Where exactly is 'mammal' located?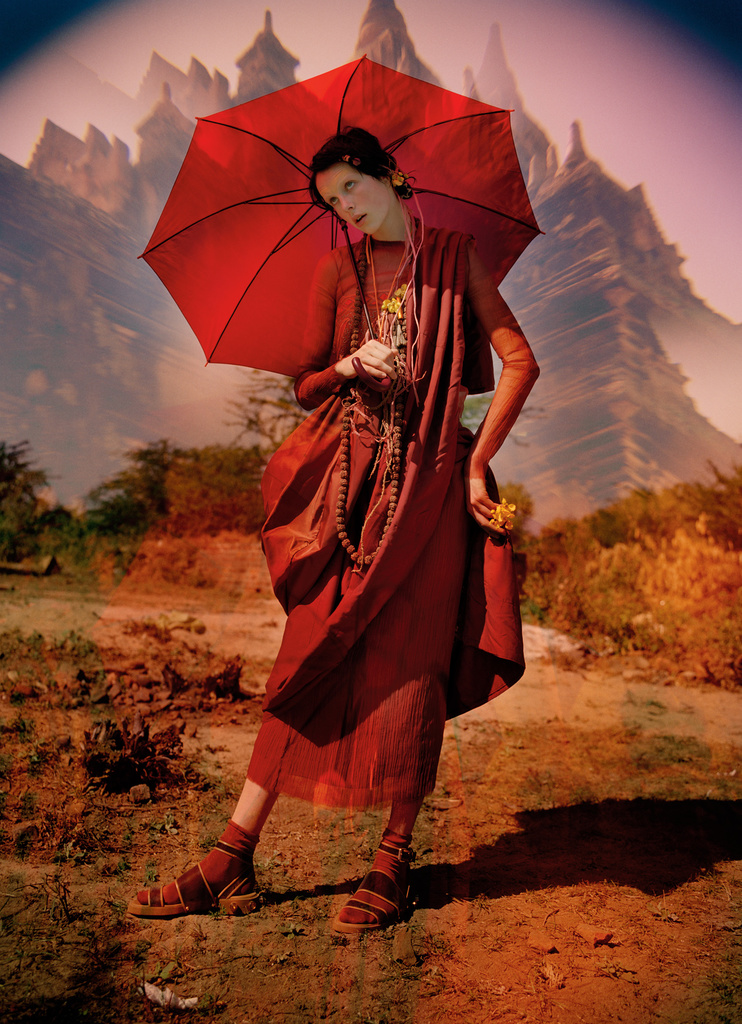
Its bounding box is {"left": 130, "top": 31, "right": 554, "bottom": 929}.
